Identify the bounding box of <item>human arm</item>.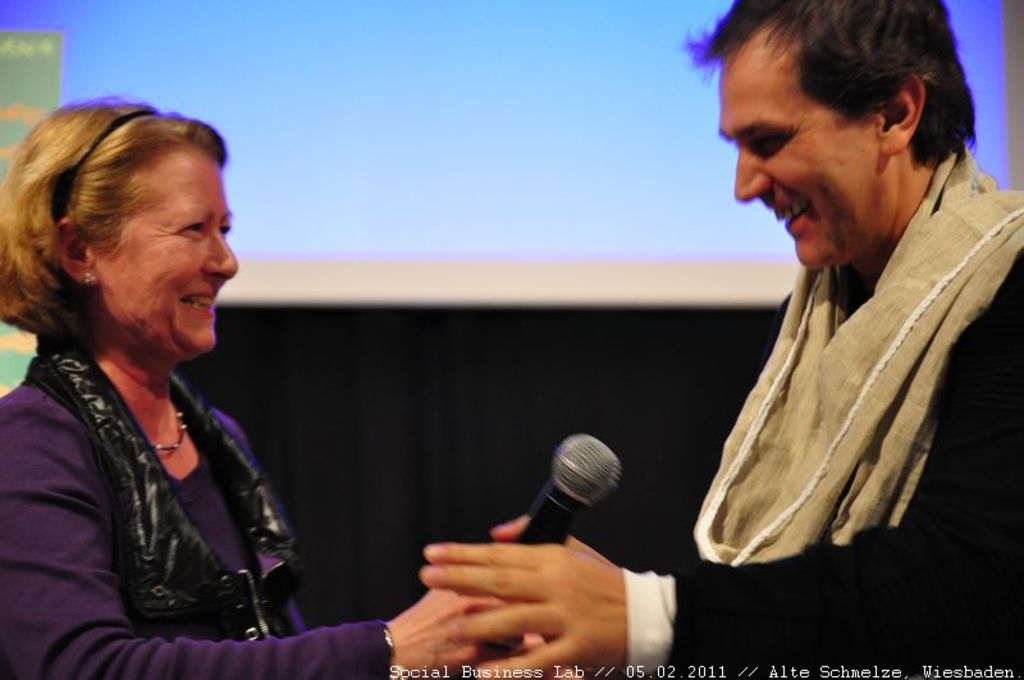
(0, 384, 520, 679).
